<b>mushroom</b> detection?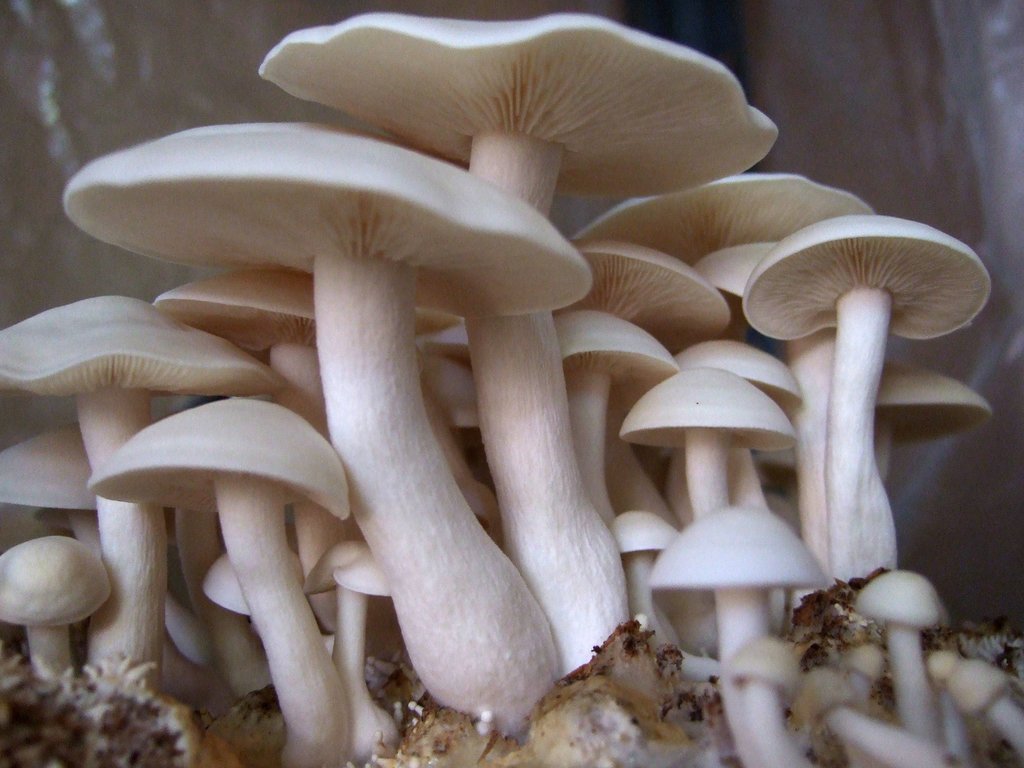
301/536/409/767
